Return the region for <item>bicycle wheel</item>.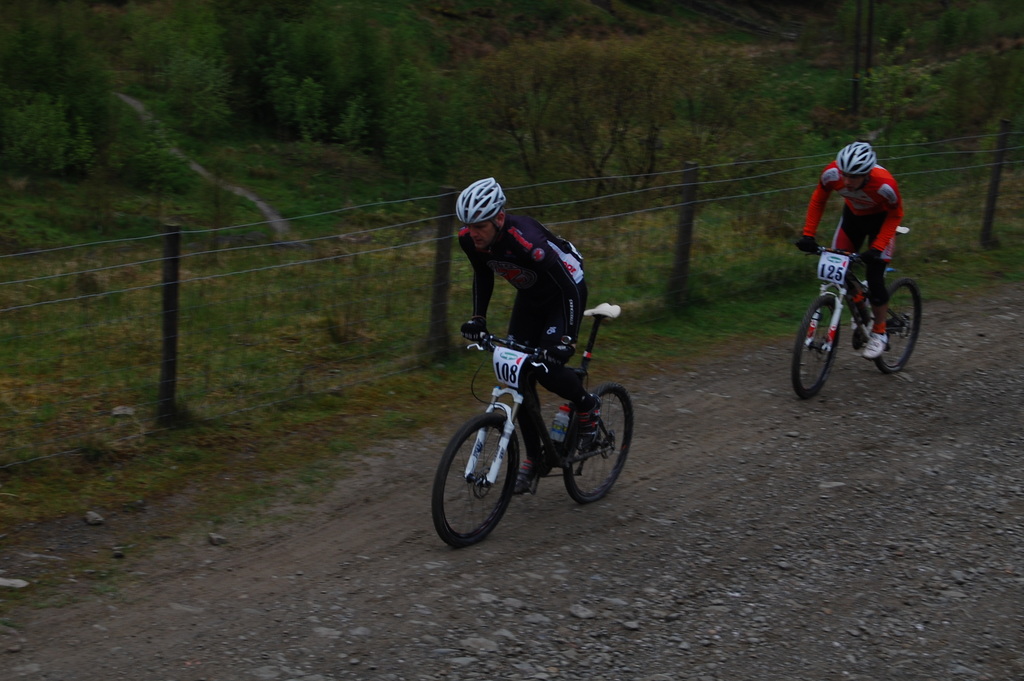
bbox(872, 279, 924, 372).
